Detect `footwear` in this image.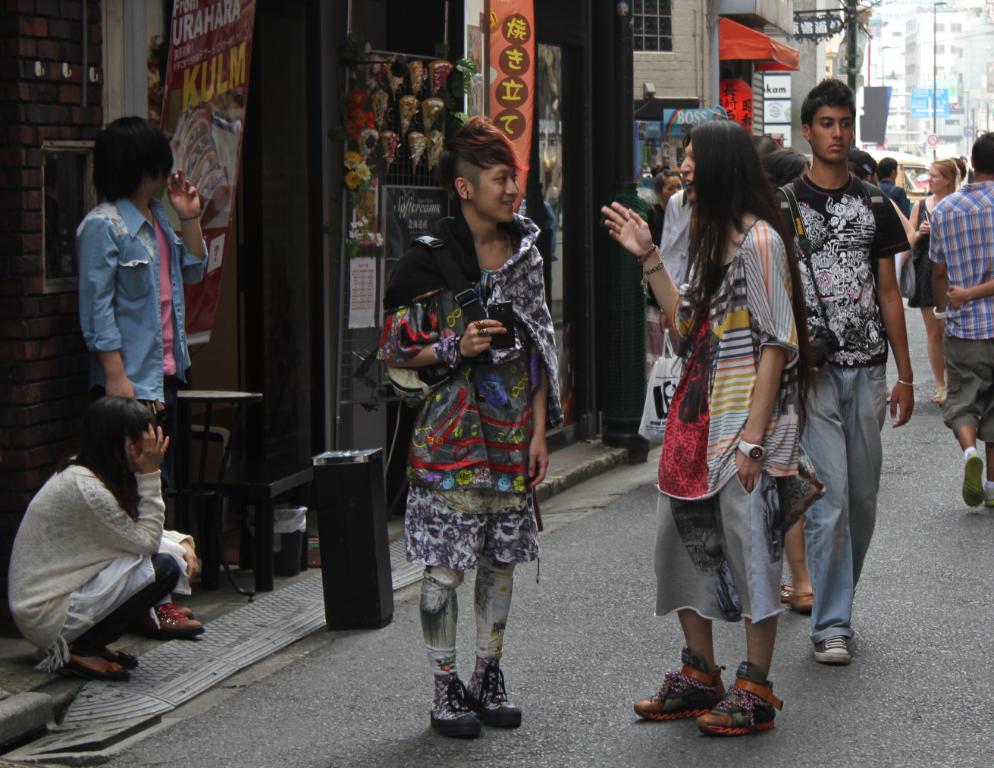
Detection: pyautogui.locateOnScreen(98, 649, 135, 667).
